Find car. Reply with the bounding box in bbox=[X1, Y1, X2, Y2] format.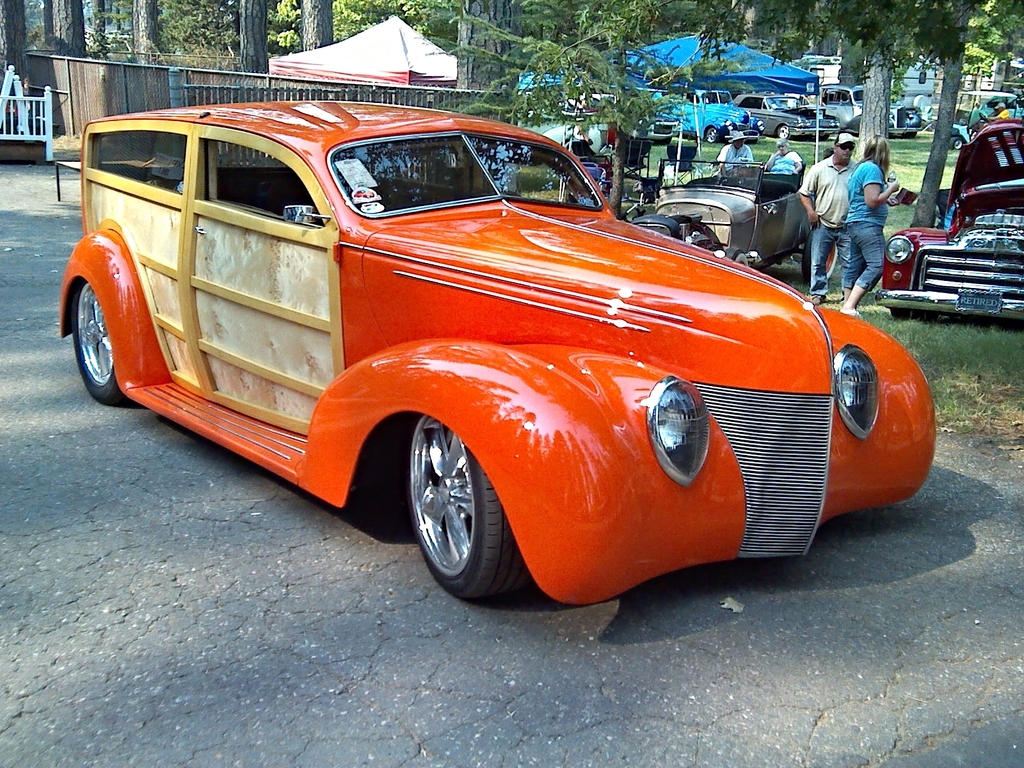
bbox=[732, 91, 841, 140].
